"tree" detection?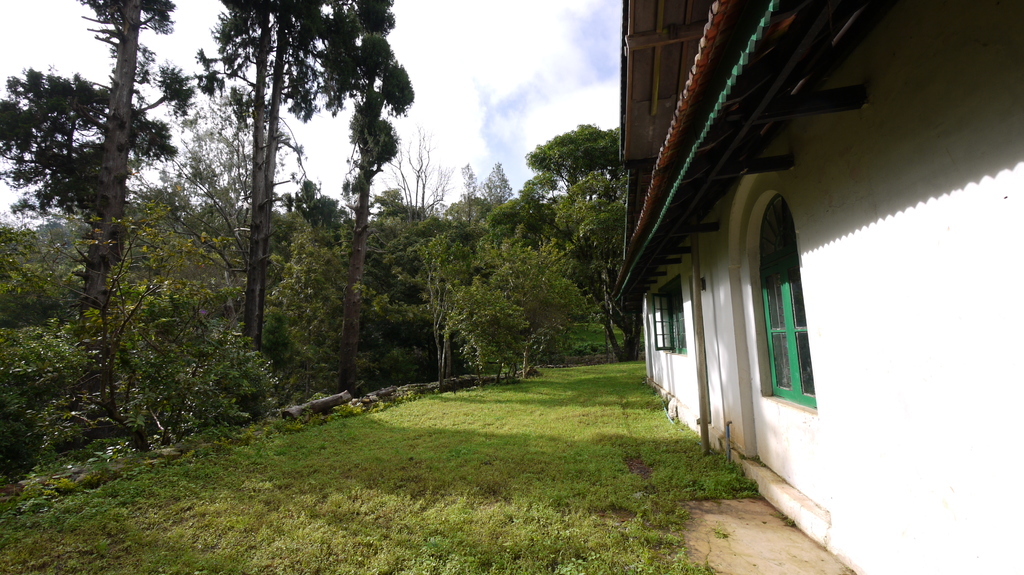
82, 0, 177, 283
